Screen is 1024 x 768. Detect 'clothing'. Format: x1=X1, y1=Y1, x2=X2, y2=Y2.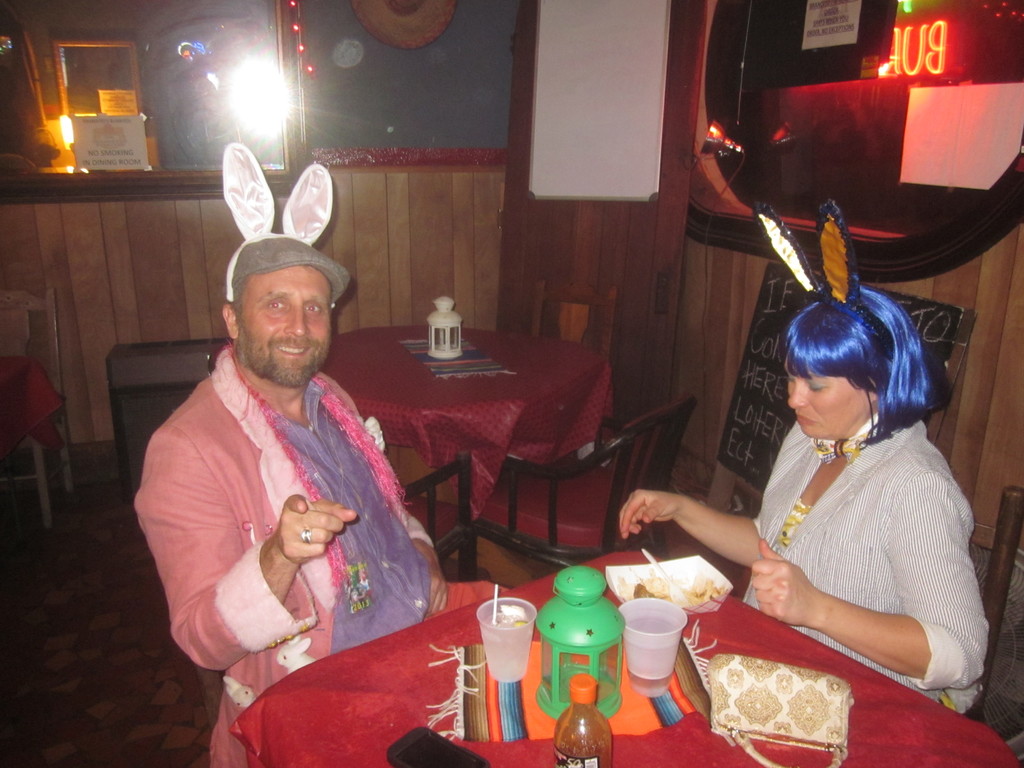
x1=742, y1=410, x2=990, y2=706.
